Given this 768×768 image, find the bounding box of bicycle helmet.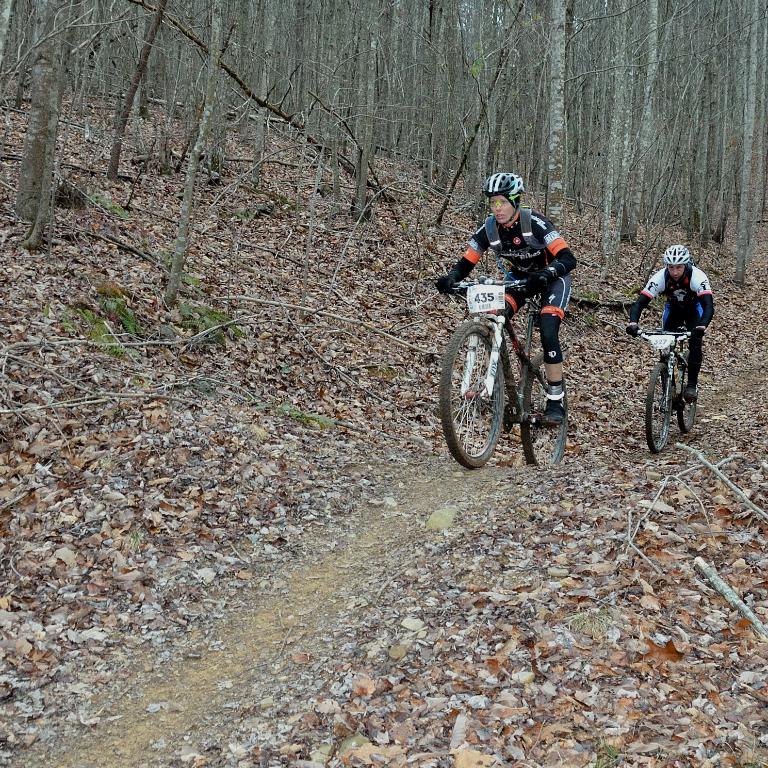
bbox=[662, 244, 696, 263].
